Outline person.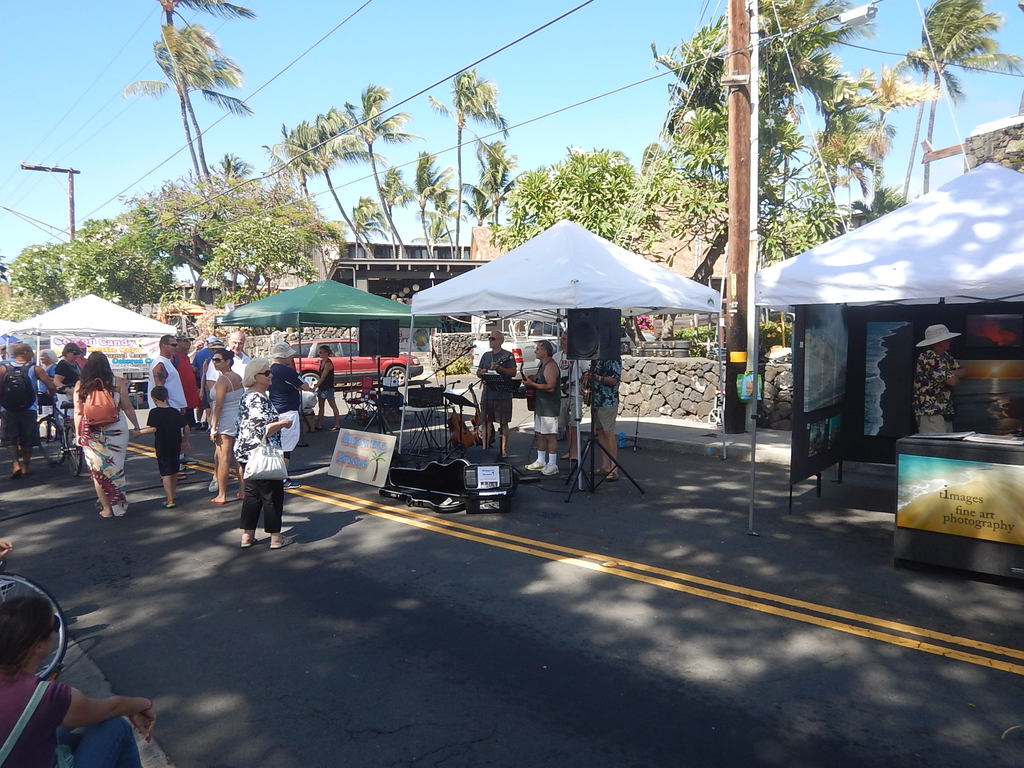
Outline: 209, 349, 246, 504.
